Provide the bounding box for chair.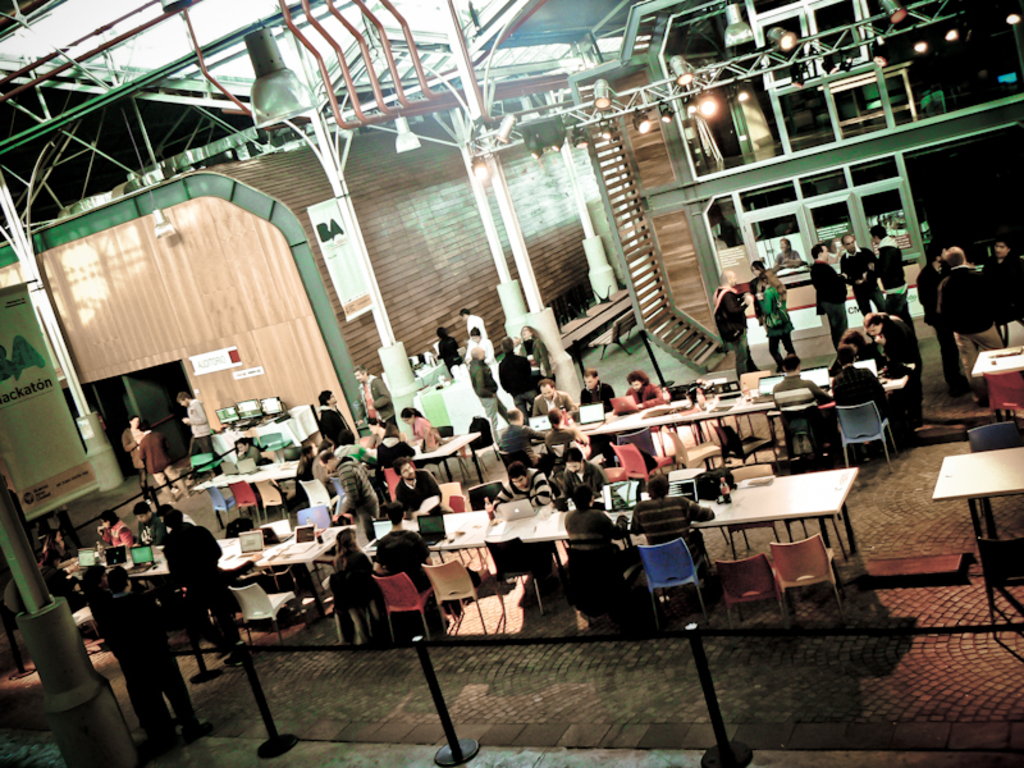
BBox(438, 480, 462, 513).
